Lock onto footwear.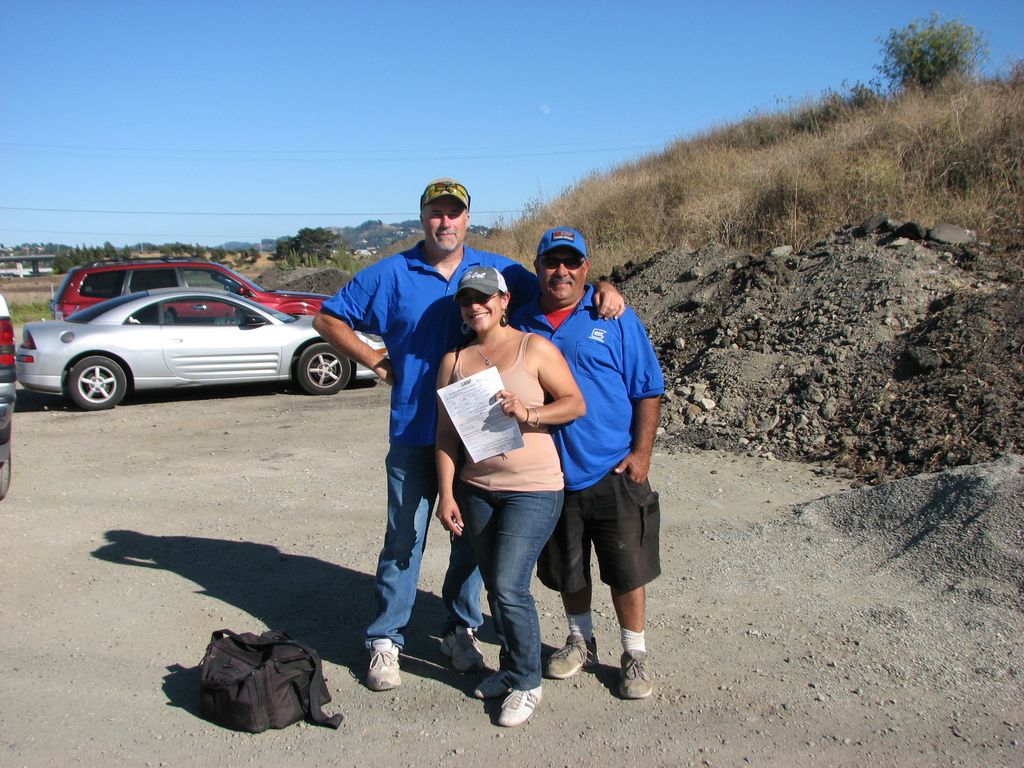
Locked: (364,637,404,692).
